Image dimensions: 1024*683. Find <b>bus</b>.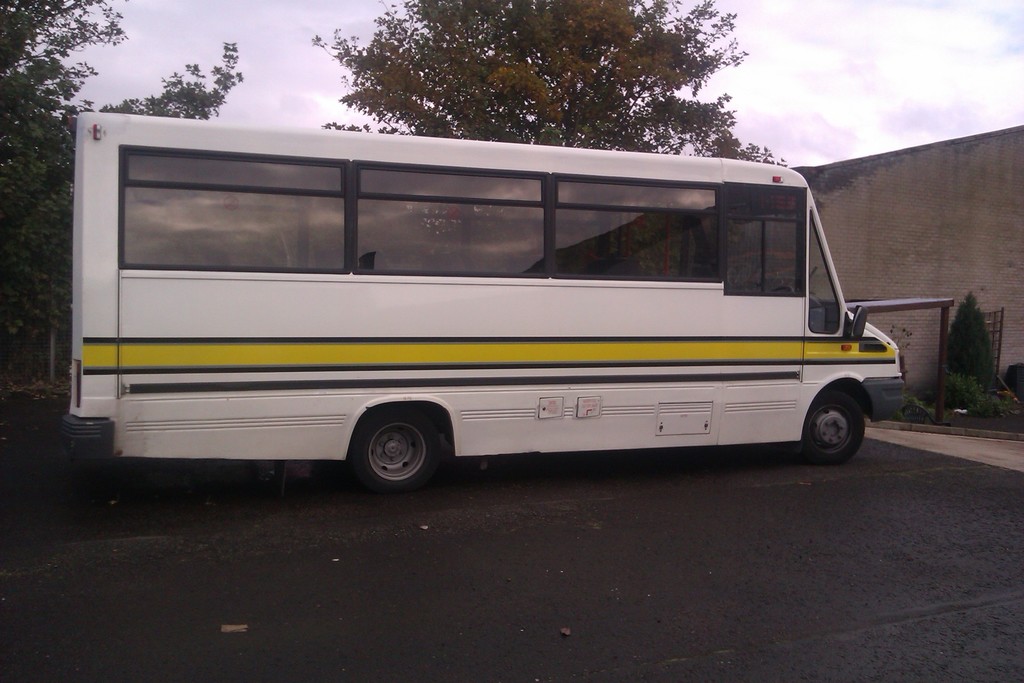
Rect(62, 111, 904, 497).
